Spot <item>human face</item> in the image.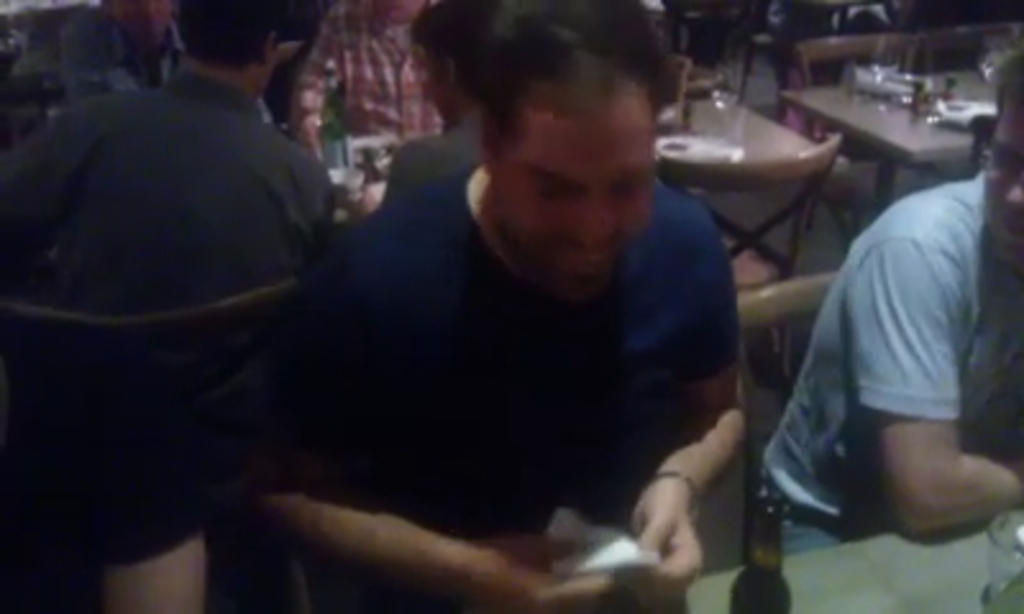
<item>human face</item> found at 980:105:1021:261.
